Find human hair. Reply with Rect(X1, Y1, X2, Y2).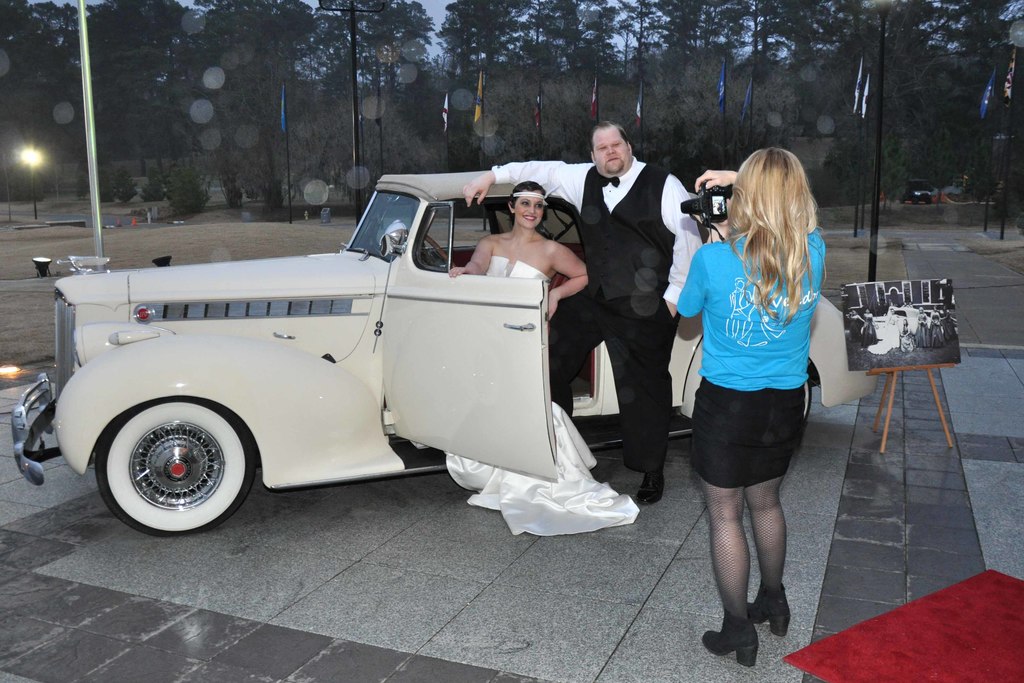
Rect(506, 185, 544, 214).
